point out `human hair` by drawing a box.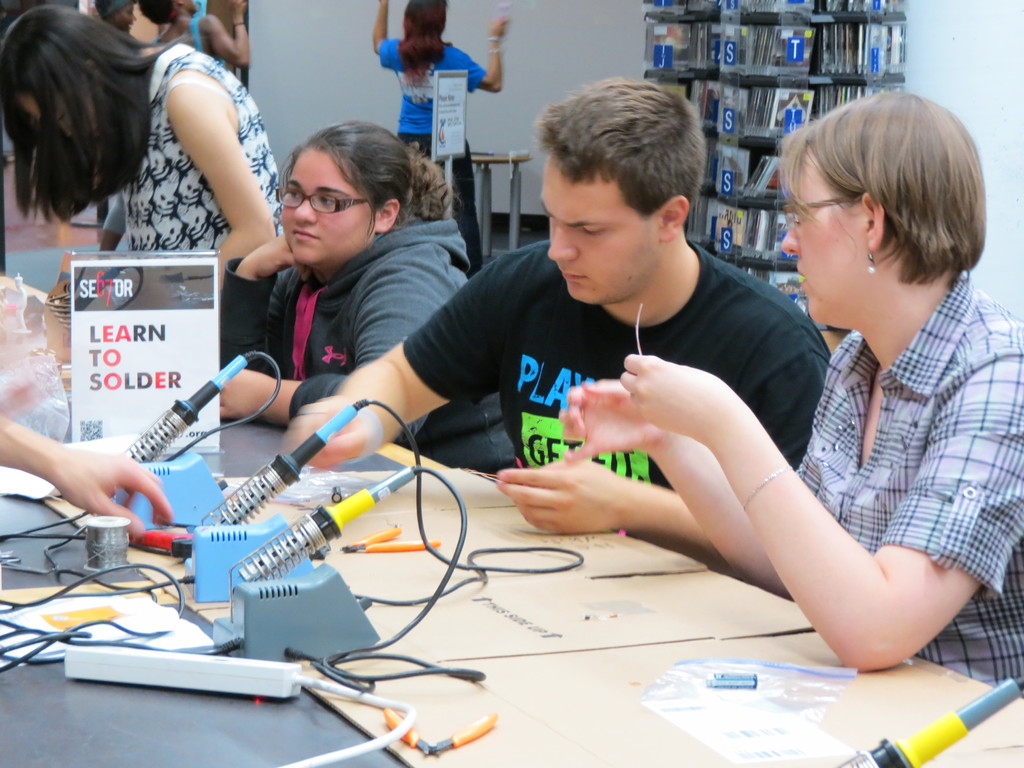
bbox=[392, 0, 448, 98].
